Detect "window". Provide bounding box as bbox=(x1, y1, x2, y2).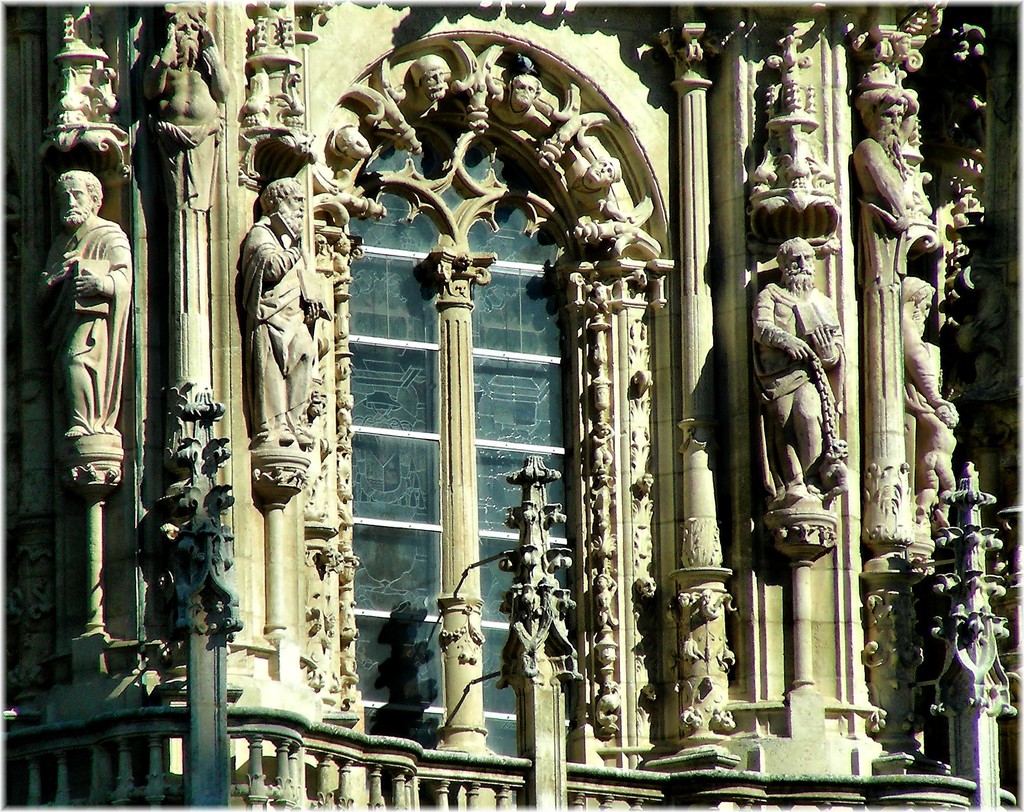
bbox=(309, 32, 673, 761).
